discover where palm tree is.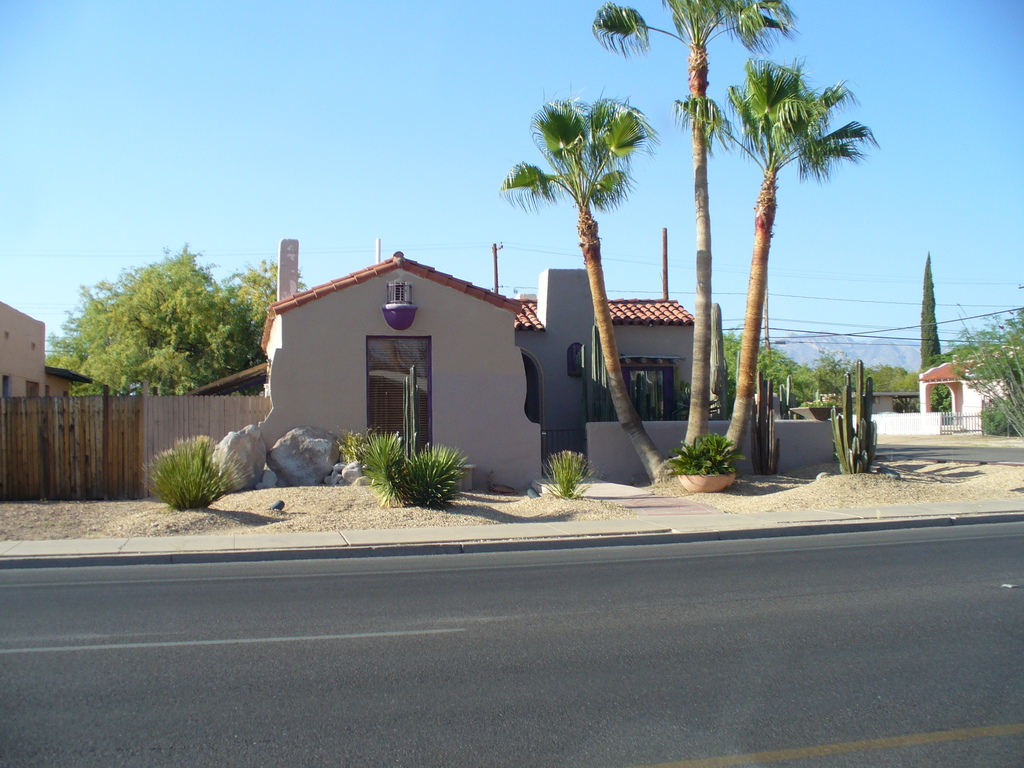
Discovered at BBox(669, 42, 886, 472).
